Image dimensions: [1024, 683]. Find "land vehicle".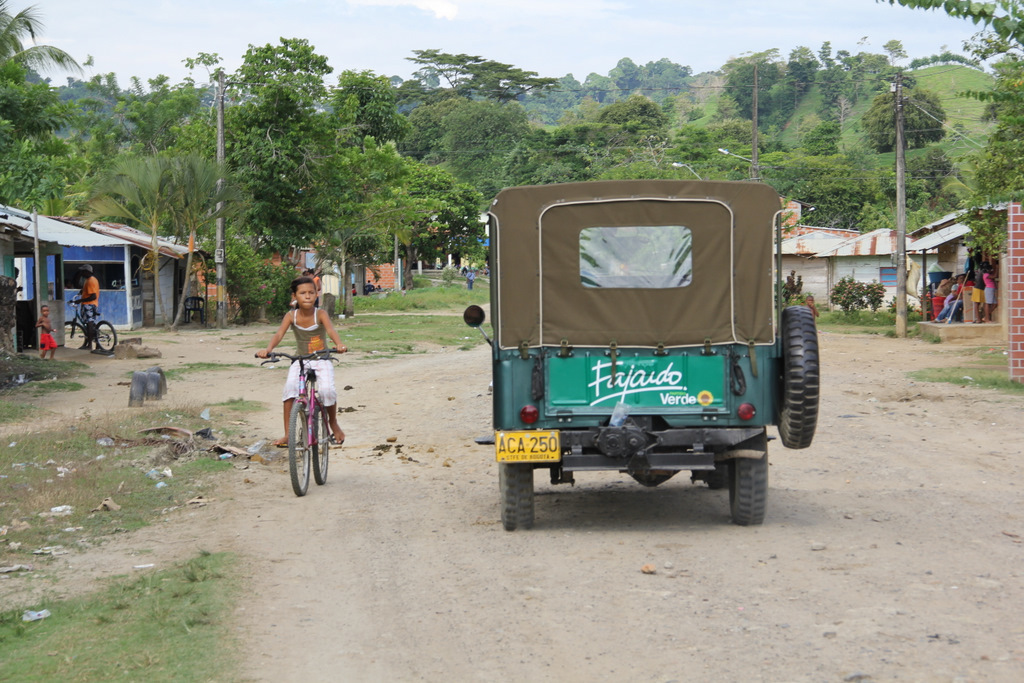
box(62, 293, 119, 357).
